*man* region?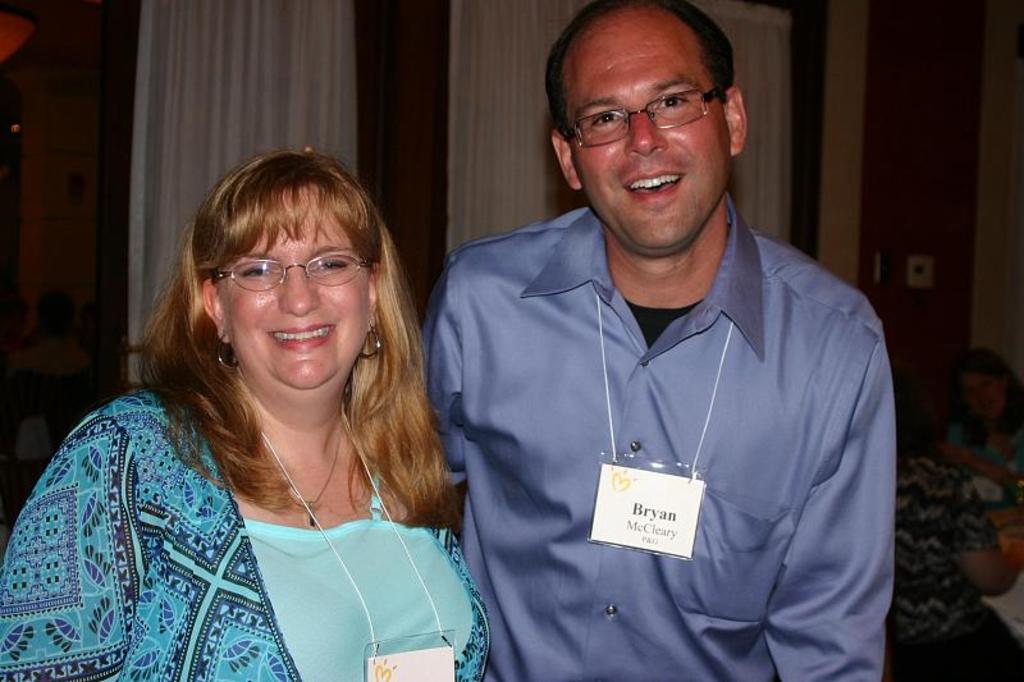
bbox=[415, 10, 900, 670]
